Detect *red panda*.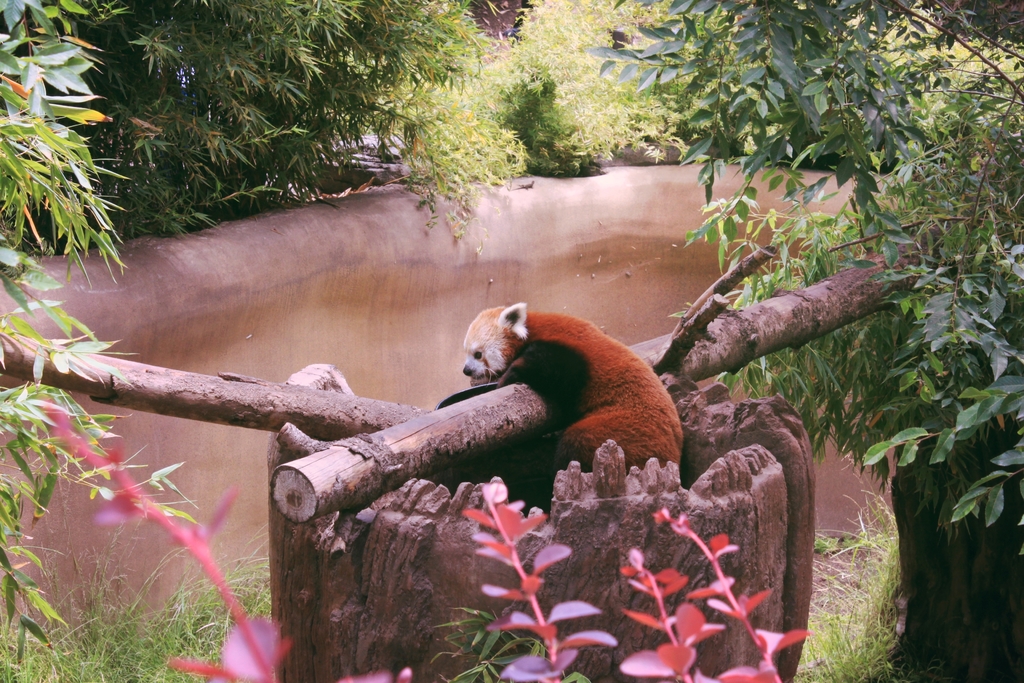
Detected at <region>460, 295, 685, 474</region>.
